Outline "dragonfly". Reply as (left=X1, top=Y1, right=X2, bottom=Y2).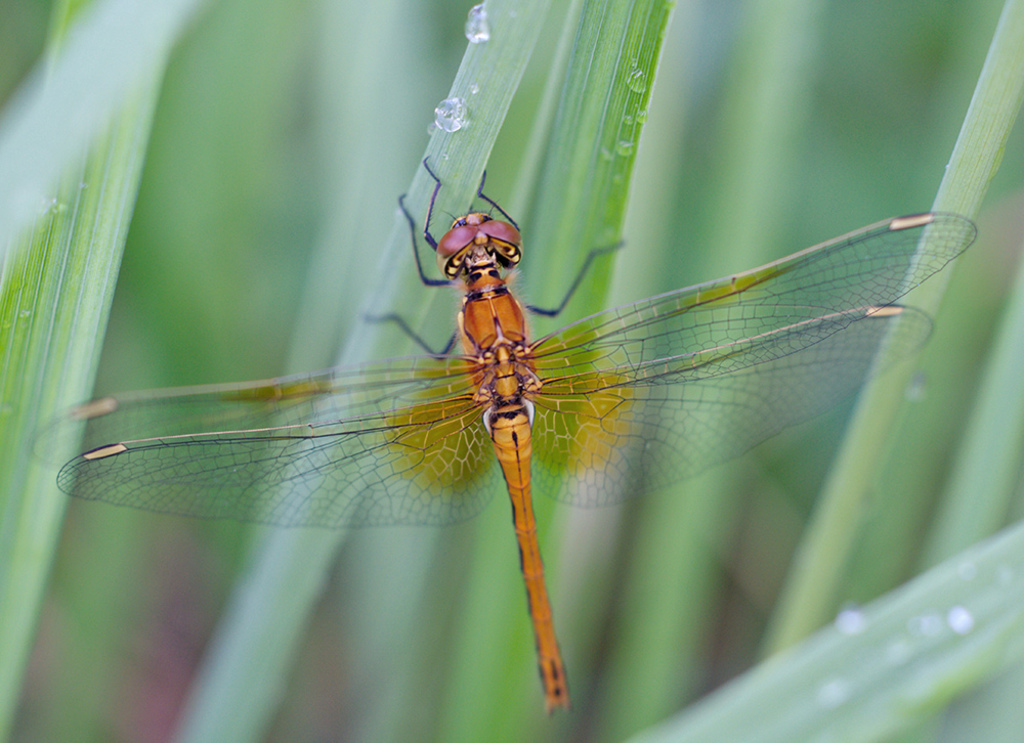
(left=27, top=154, right=983, bottom=477).
